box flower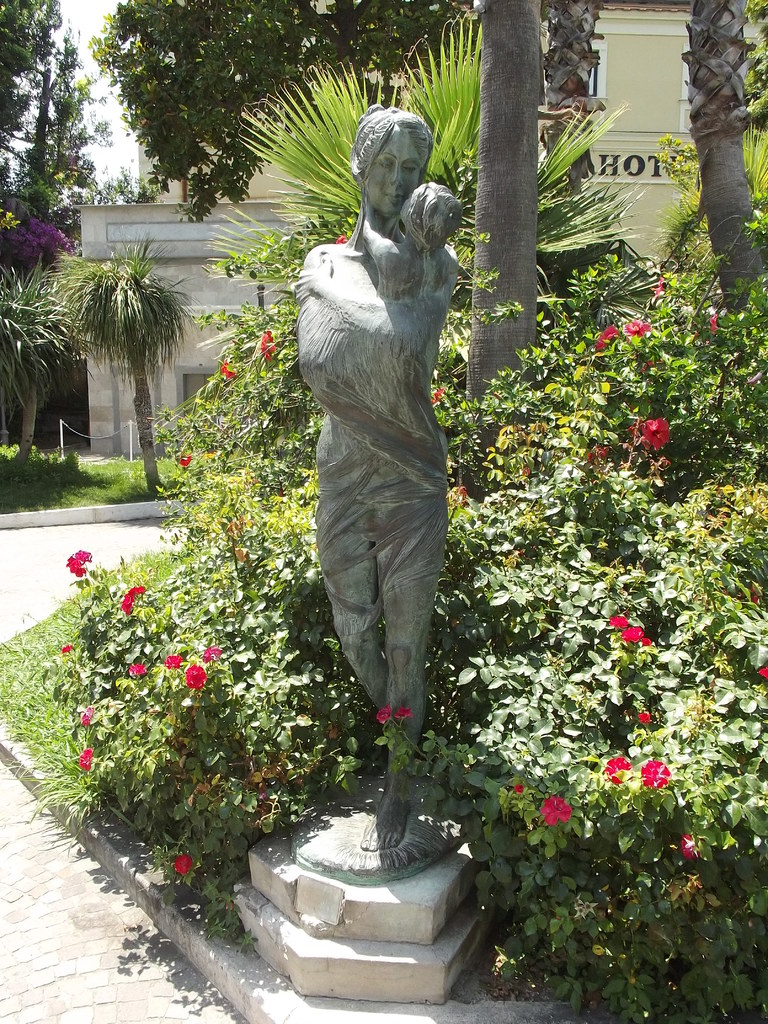
box(376, 702, 390, 726)
